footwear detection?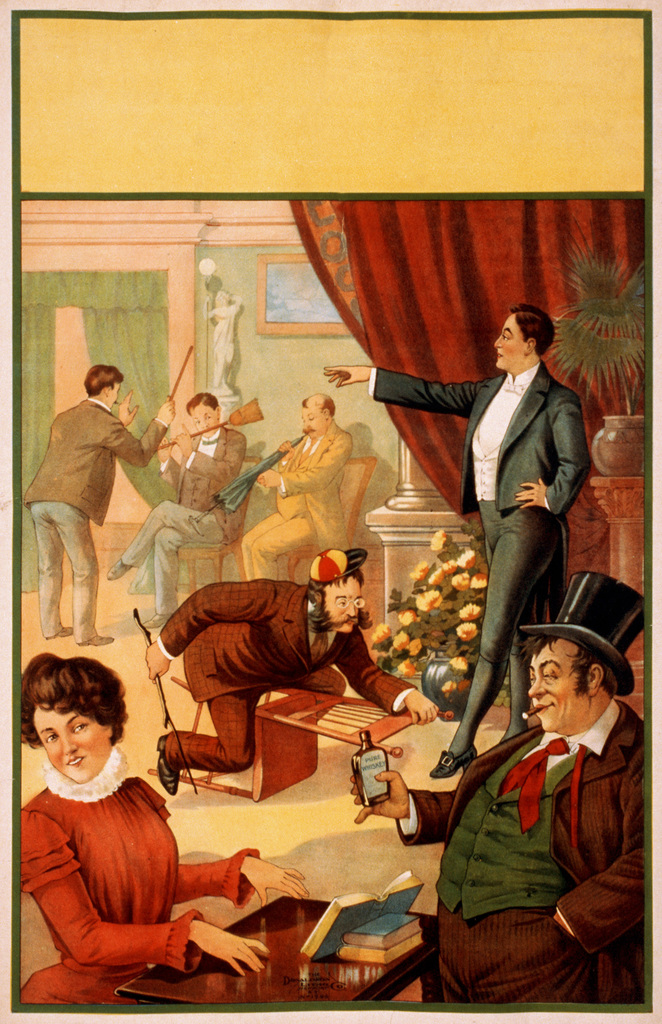
locate(107, 561, 133, 580)
